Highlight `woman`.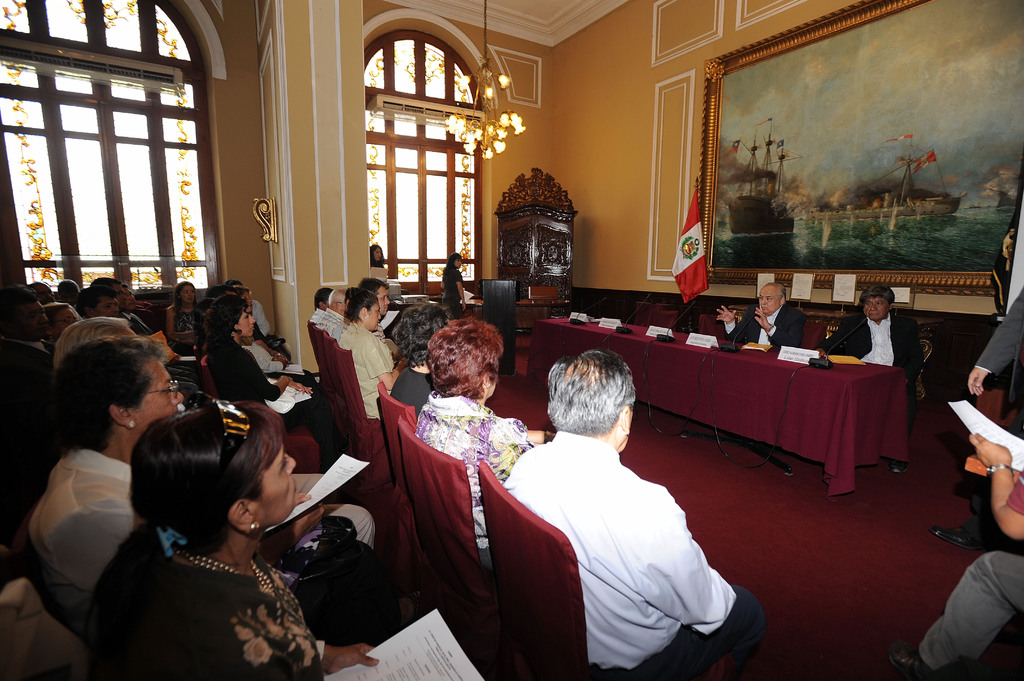
Highlighted region: [left=206, top=294, right=351, bottom=506].
